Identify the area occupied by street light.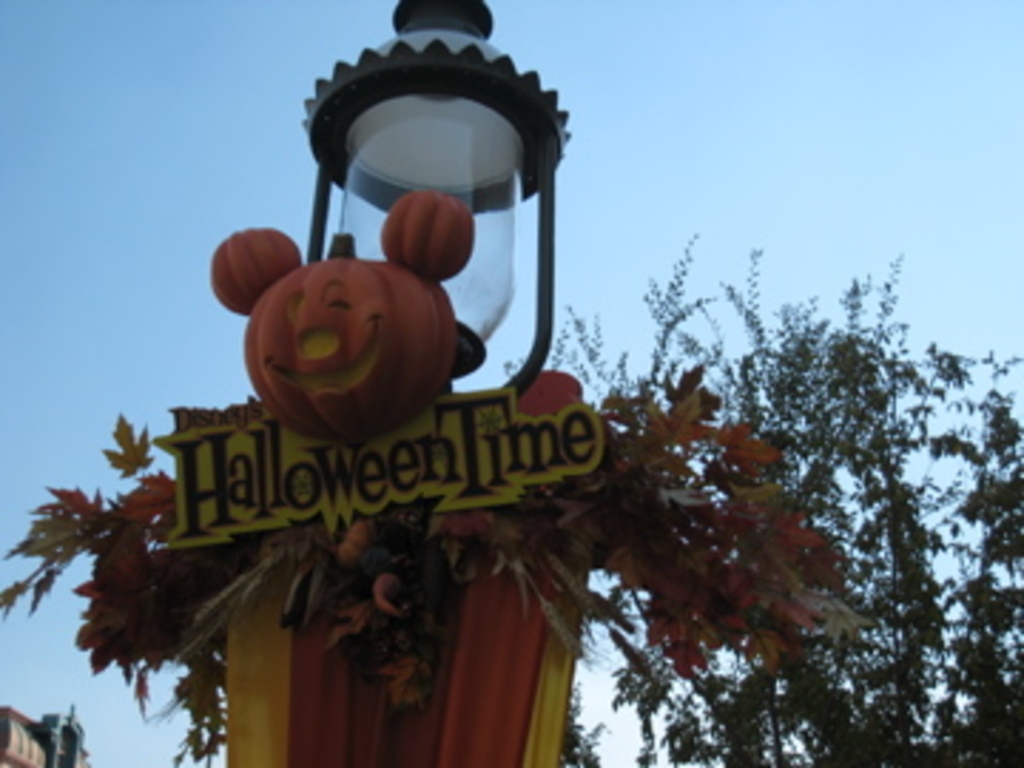
Area: x1=302, y1=0, x2=569, y2=404.
